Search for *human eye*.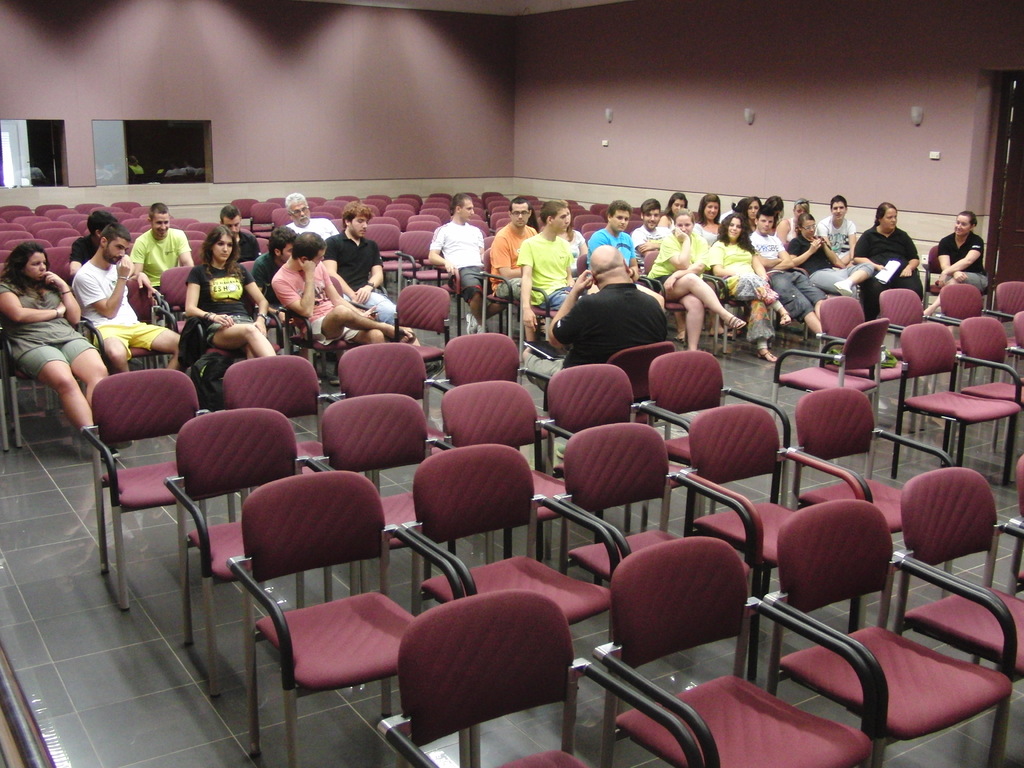
Found at [x1=762, y1=220, x2=765, y2=222].
